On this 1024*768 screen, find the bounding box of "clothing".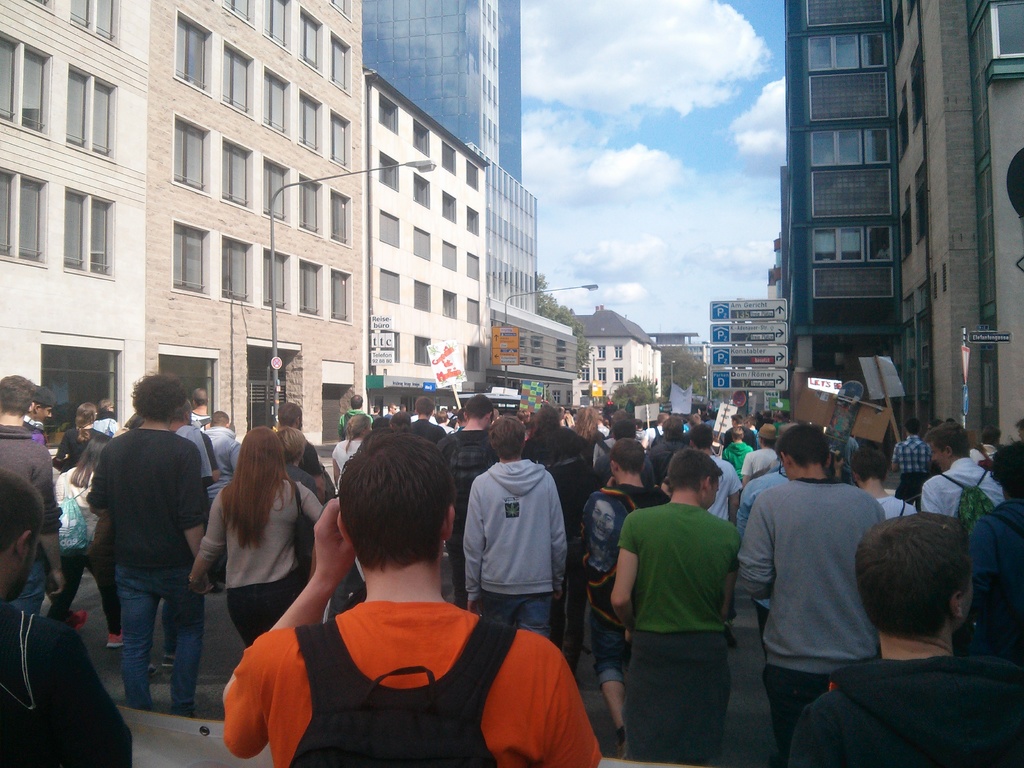
Bounding box: l=970, t=499, r=1023, b=669.
